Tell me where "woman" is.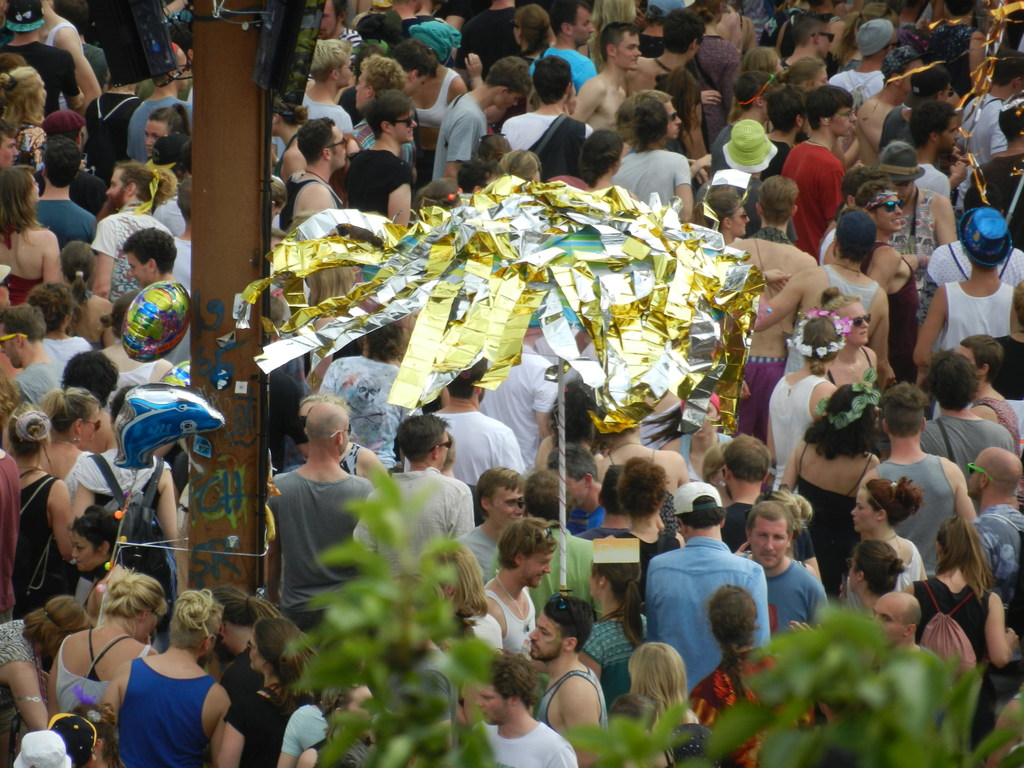
"woman" is at BBox(221, 617, 321, 767).
